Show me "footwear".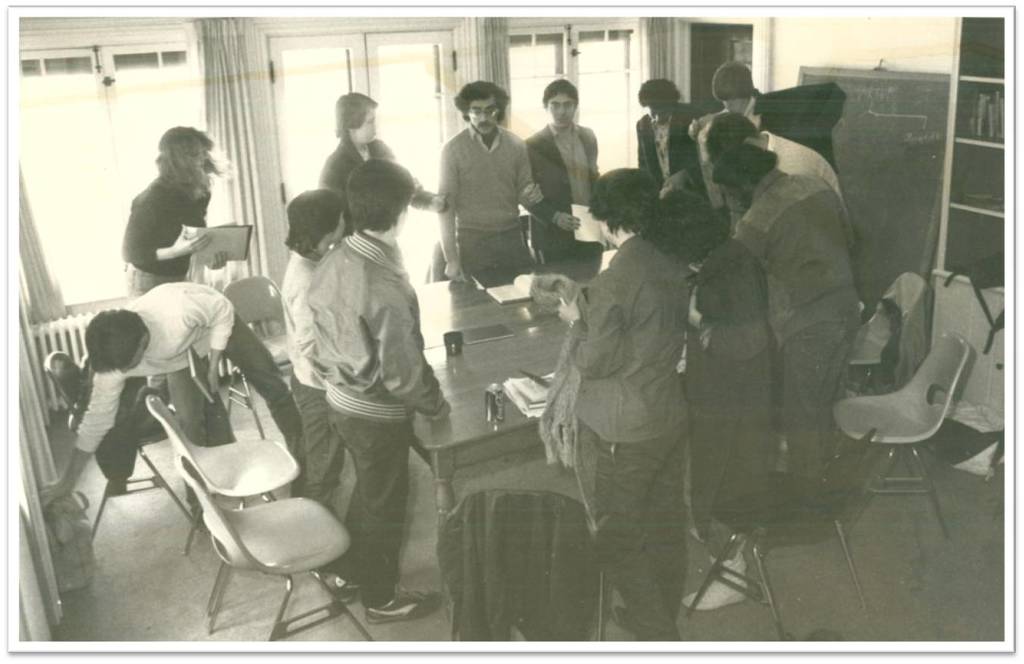
"footwear" is here: BBox(683, 561, 744, 605).
